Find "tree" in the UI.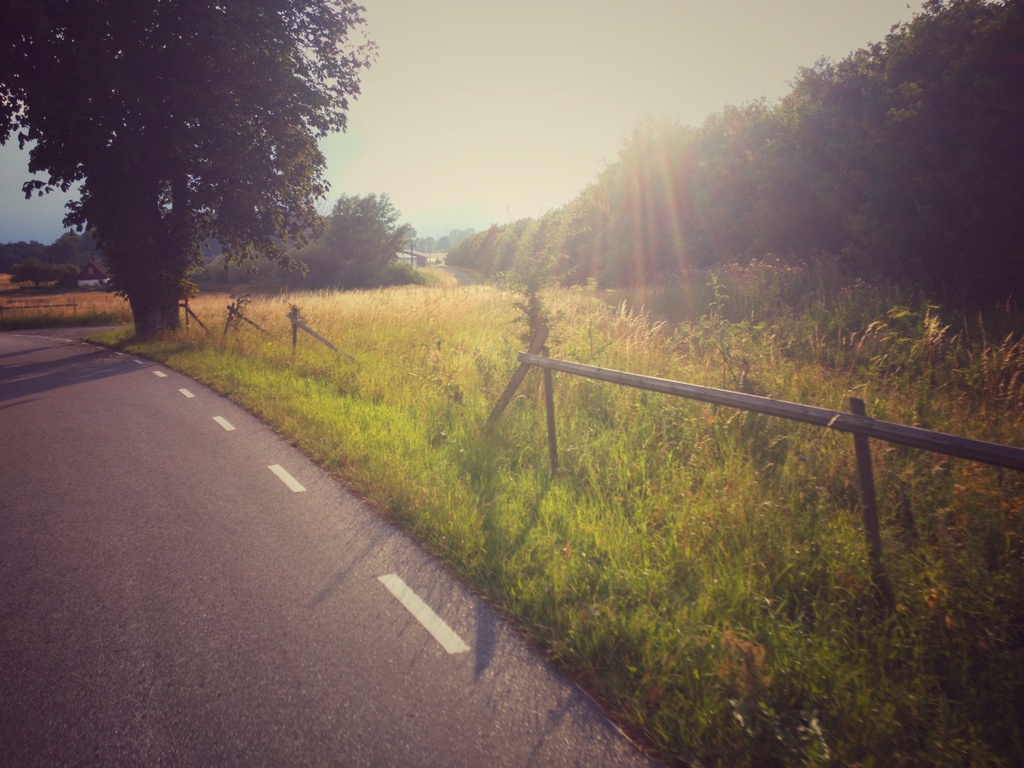
UI element at rect(17, 26, 358, 345).
